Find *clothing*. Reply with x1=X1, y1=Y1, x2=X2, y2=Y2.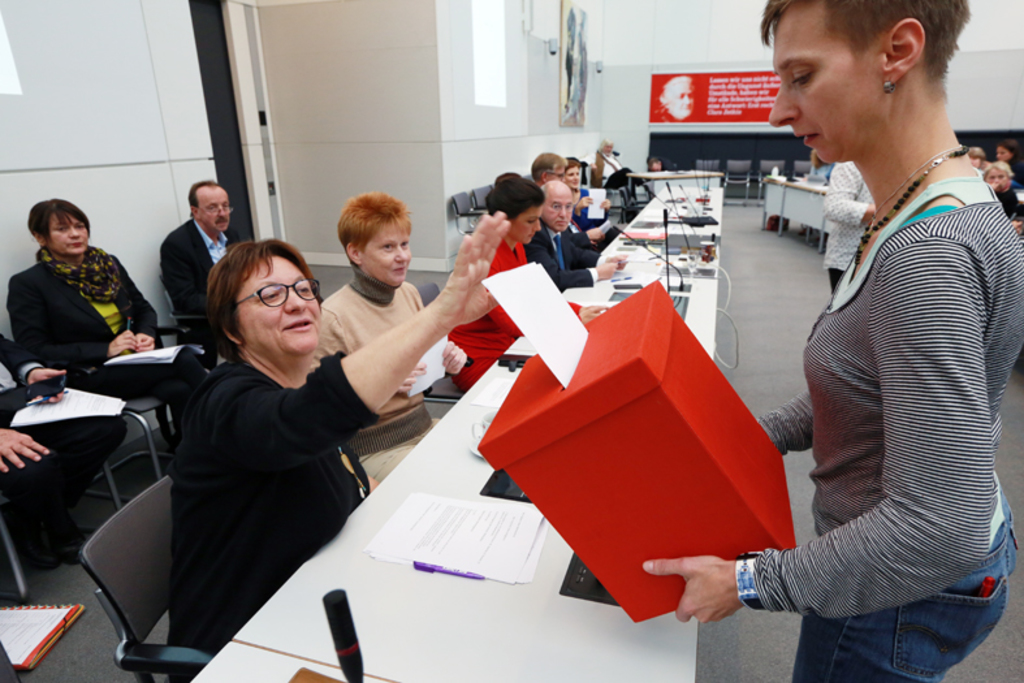
x1=739, y1=181, x2=1023, y2=682.
